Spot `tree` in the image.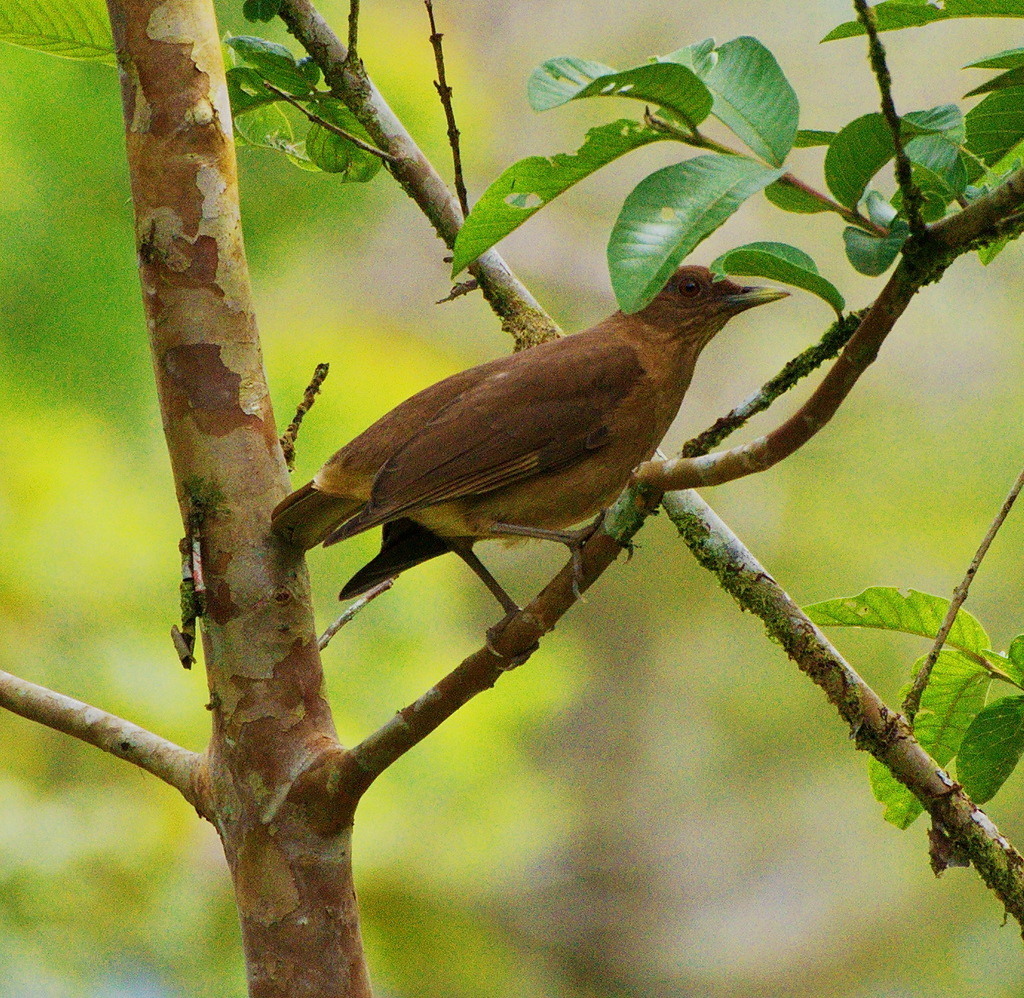
`tree` found at 0, 0, 1023, 997.
